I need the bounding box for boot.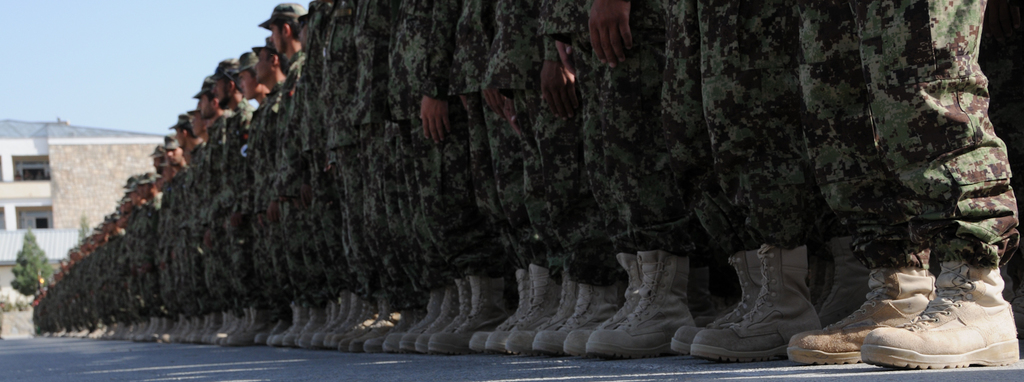
Here it is: 425 269 496 356.
